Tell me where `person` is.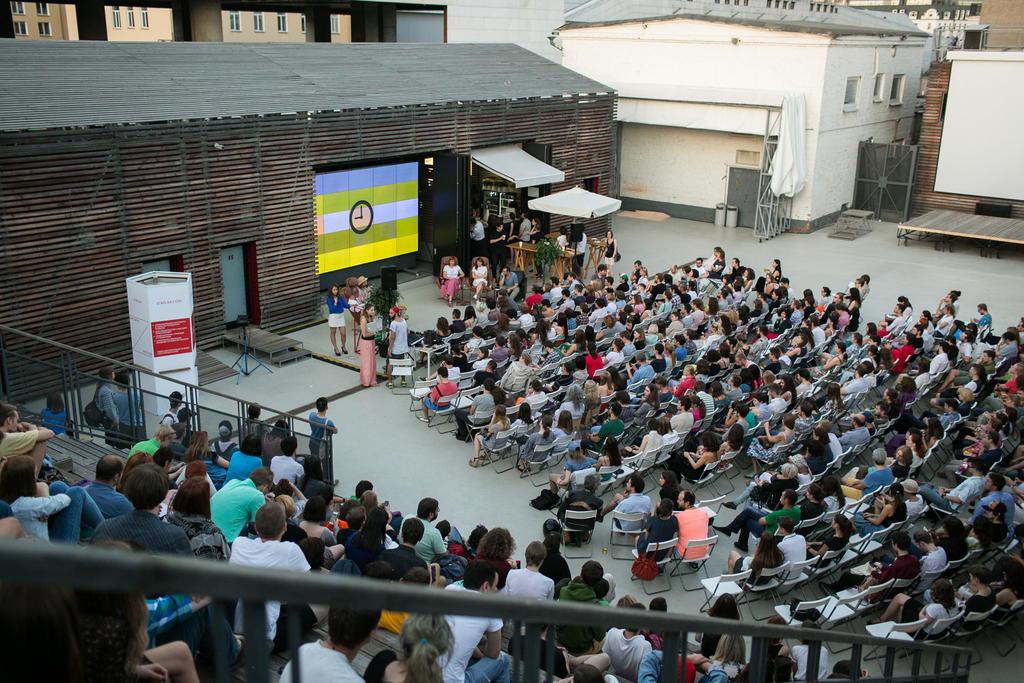
`person` is at 426,552,511,682.
